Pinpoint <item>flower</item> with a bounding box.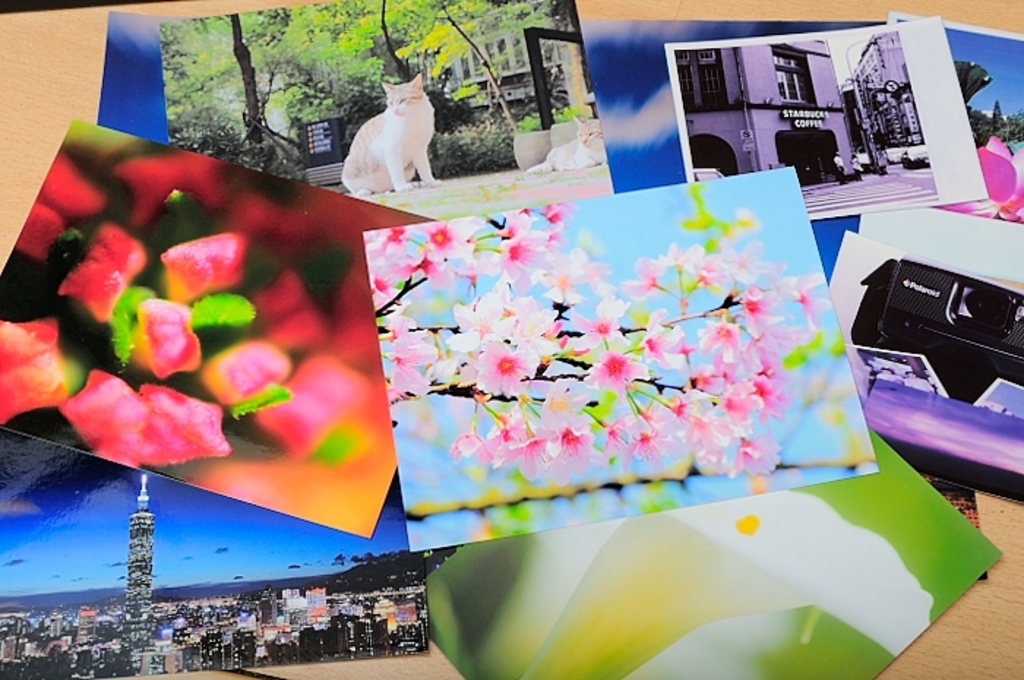
x1=935, y1=137, x2=1023, y2=221.
